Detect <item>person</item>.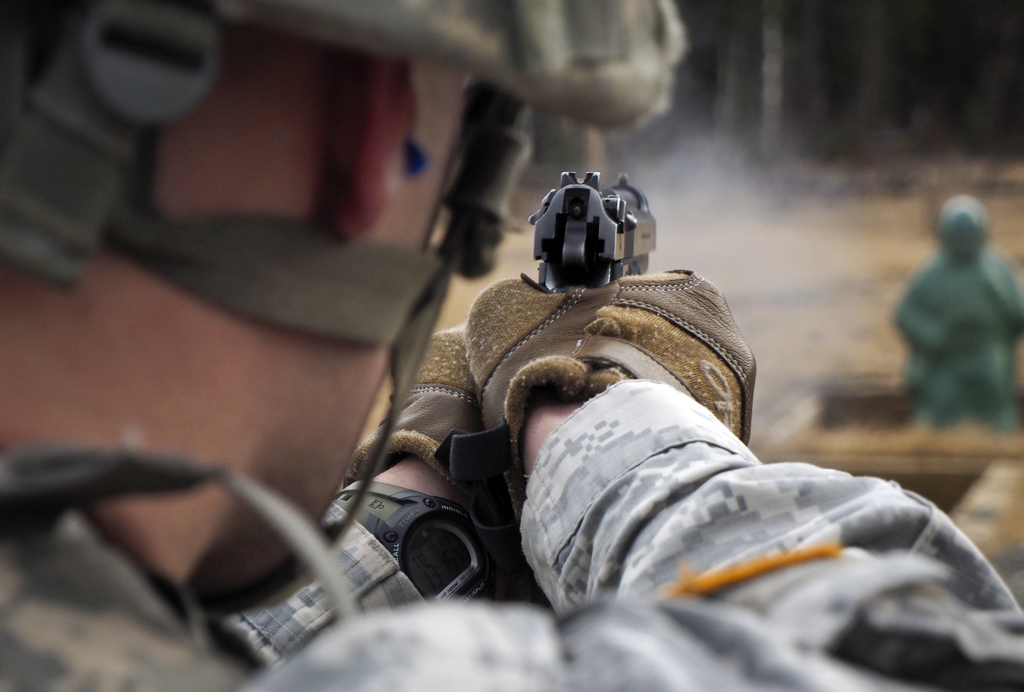
Detected at [902, 182, 1011, 476].
